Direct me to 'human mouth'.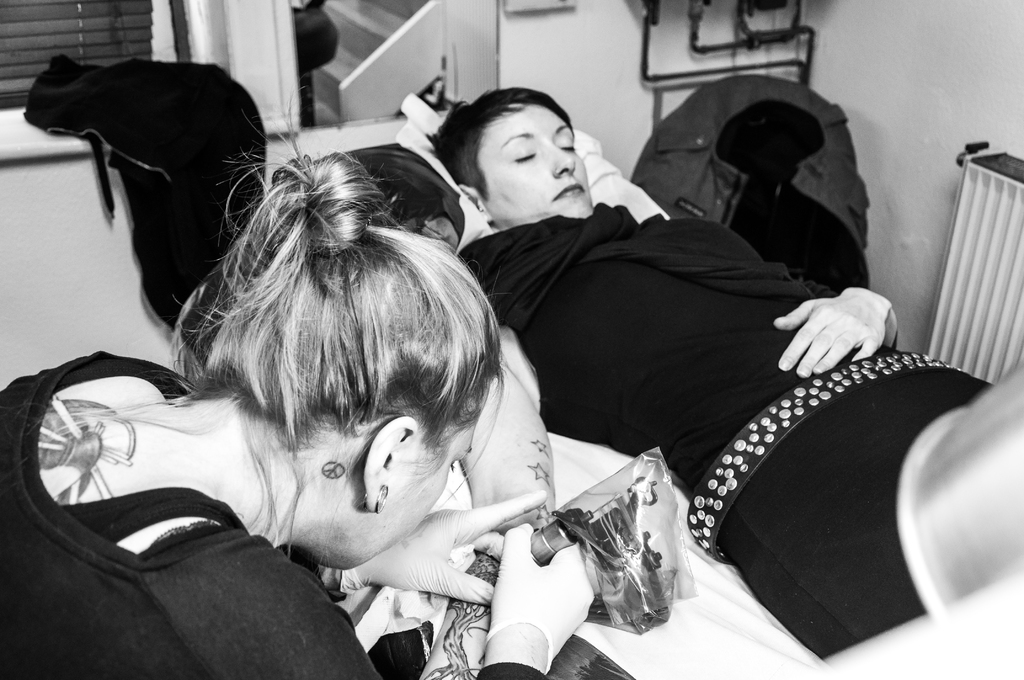
Direction: box=[554, 186, 584, 200].
